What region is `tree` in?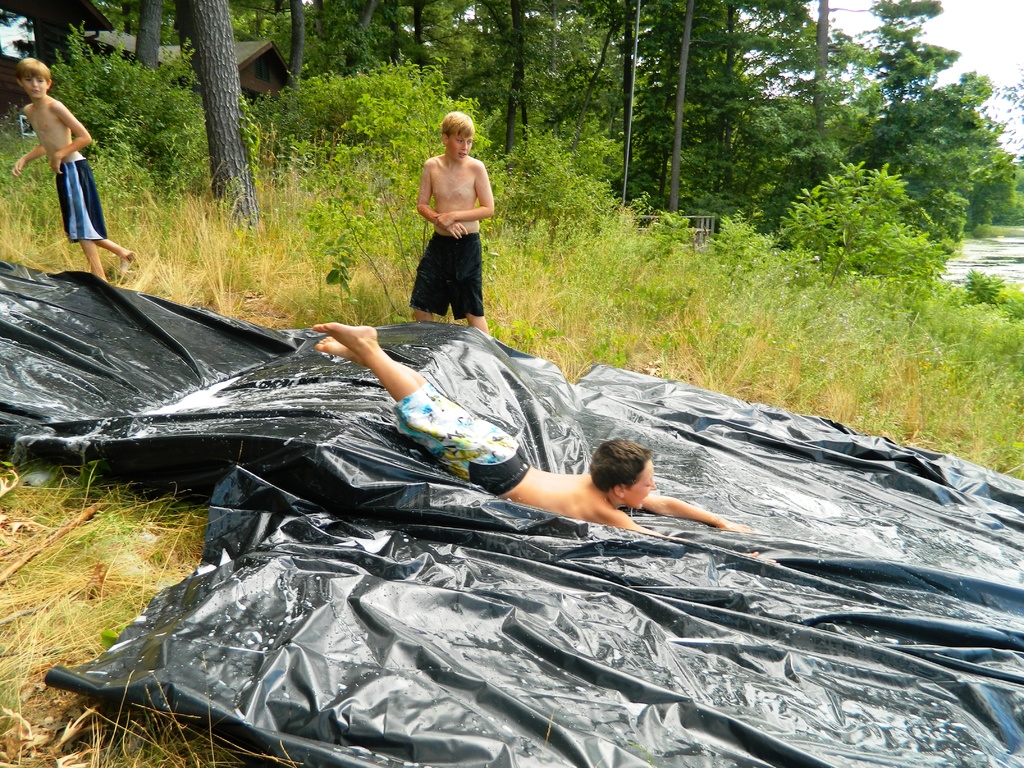
pyautogui.locateOnScreen(774, 0, 878, 264).
